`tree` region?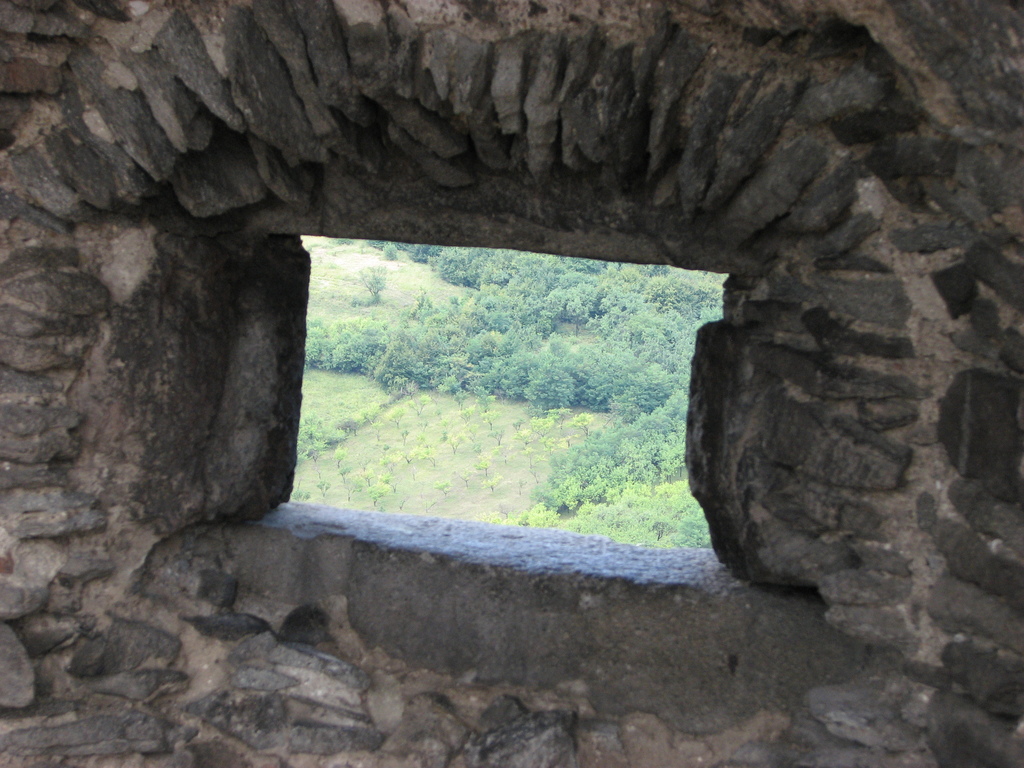
351:266:396:306
